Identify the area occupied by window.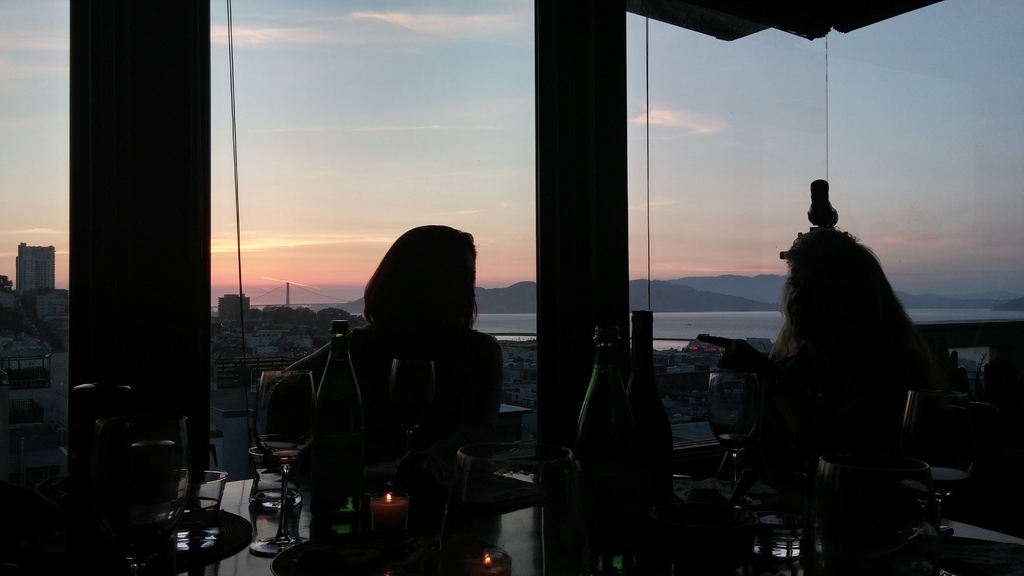
Area: l=208, t=2, r=539, b=481.
